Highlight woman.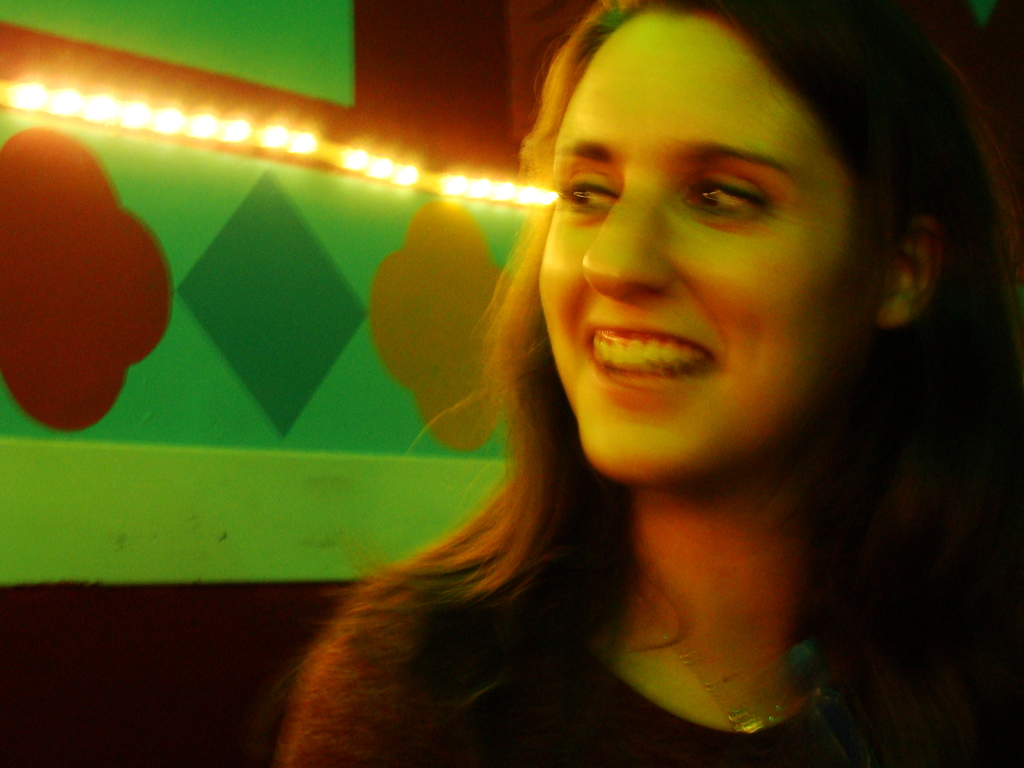
Highlighted region: crop(243, 37, 930, 755).
